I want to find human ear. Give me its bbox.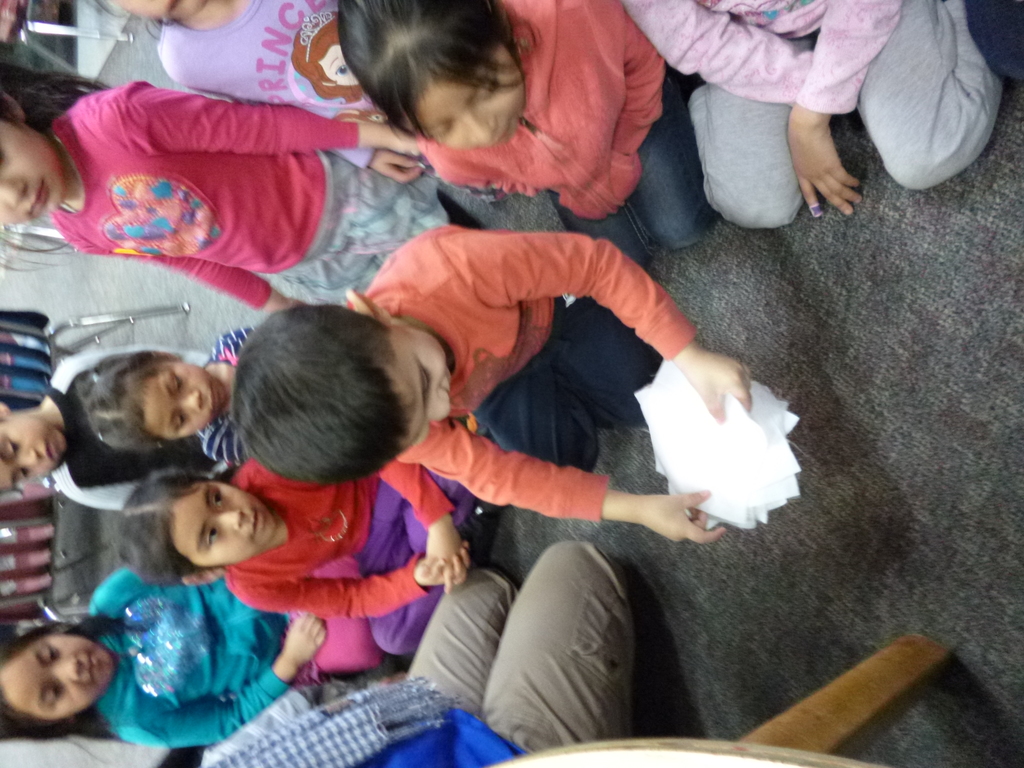
0:401:8:417.
